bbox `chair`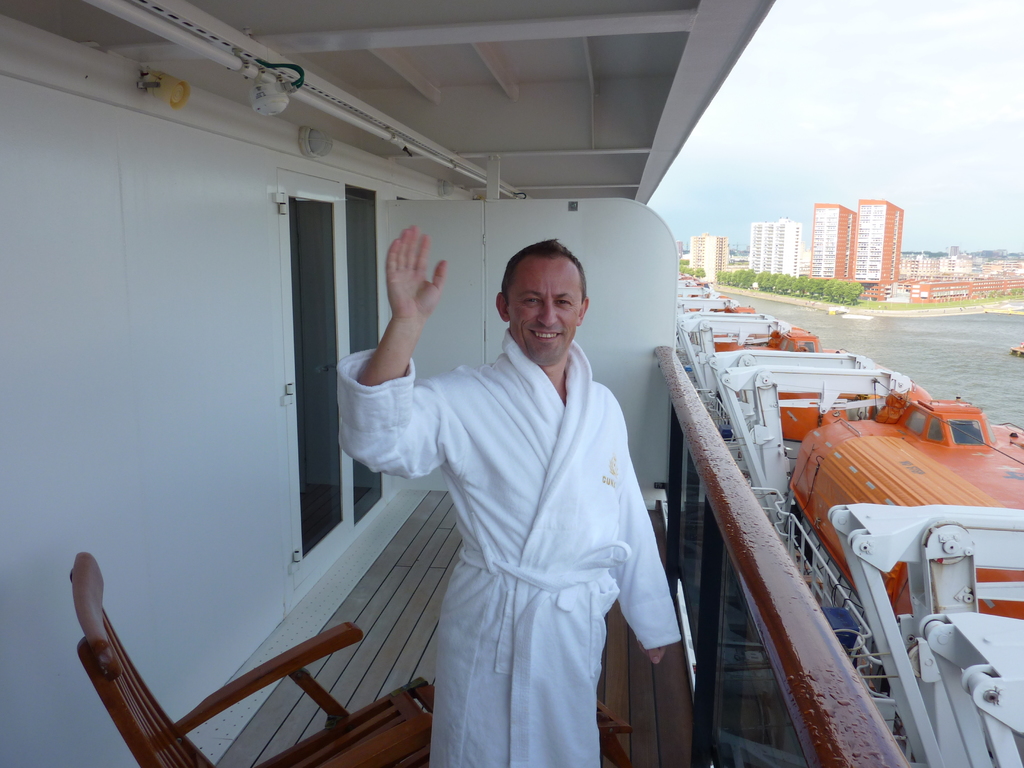
bbox=(74, 542, 468, 767)
